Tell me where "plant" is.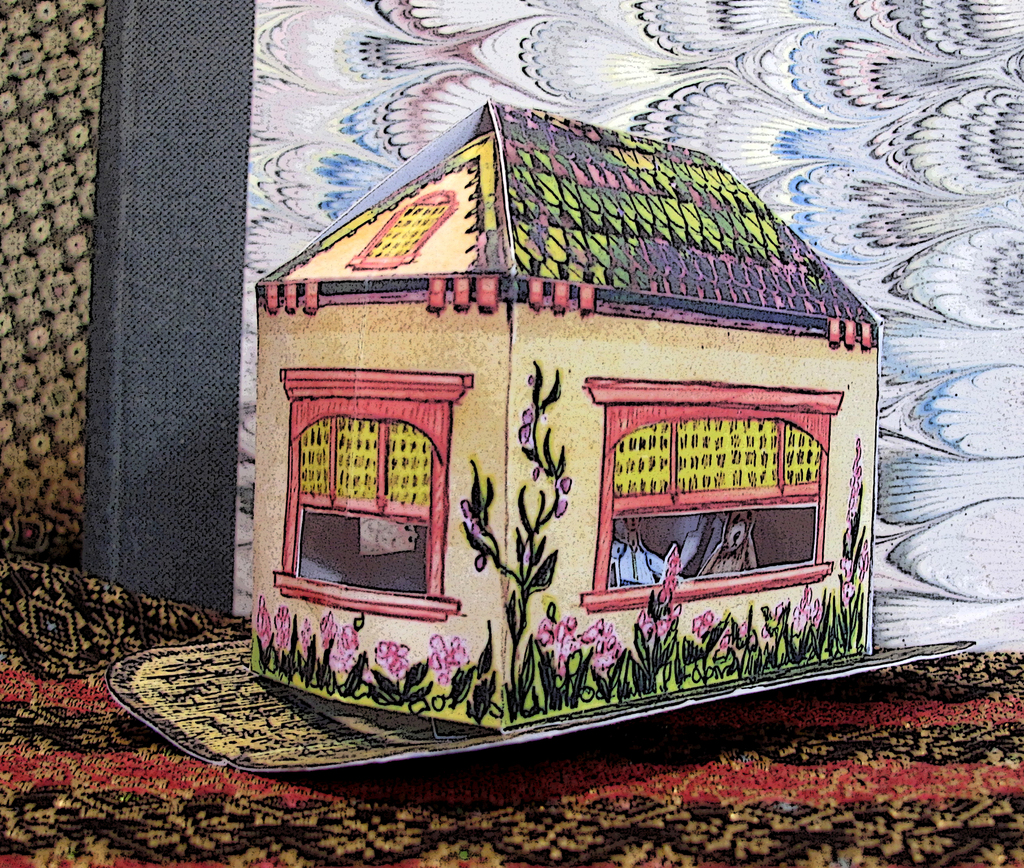
"plant" is at 303:638:321:687.
